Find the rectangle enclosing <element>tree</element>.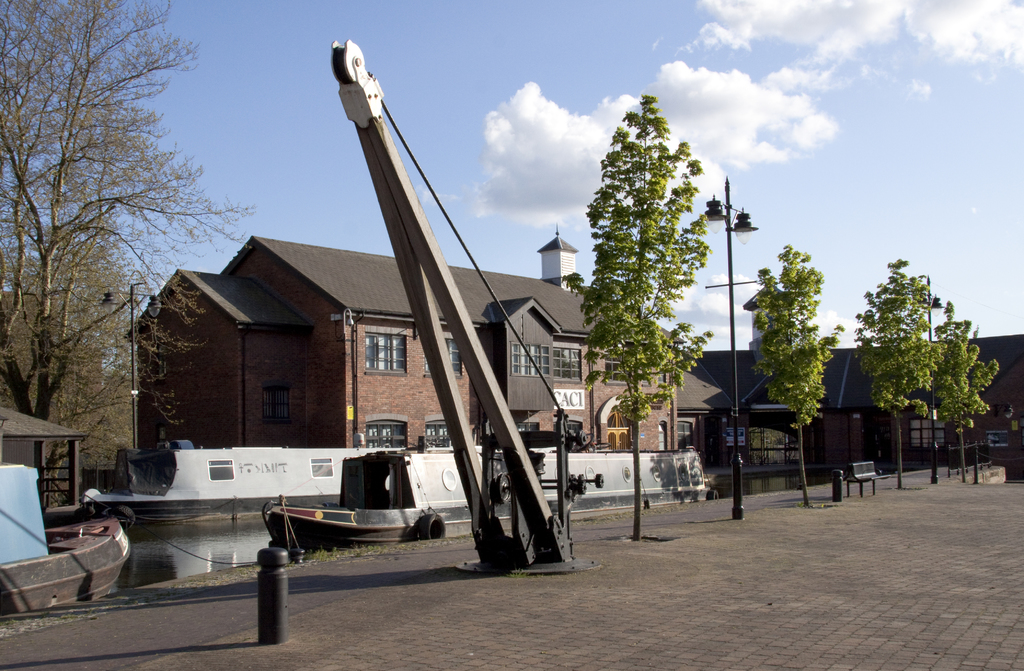
560, 87, 710, 540.
